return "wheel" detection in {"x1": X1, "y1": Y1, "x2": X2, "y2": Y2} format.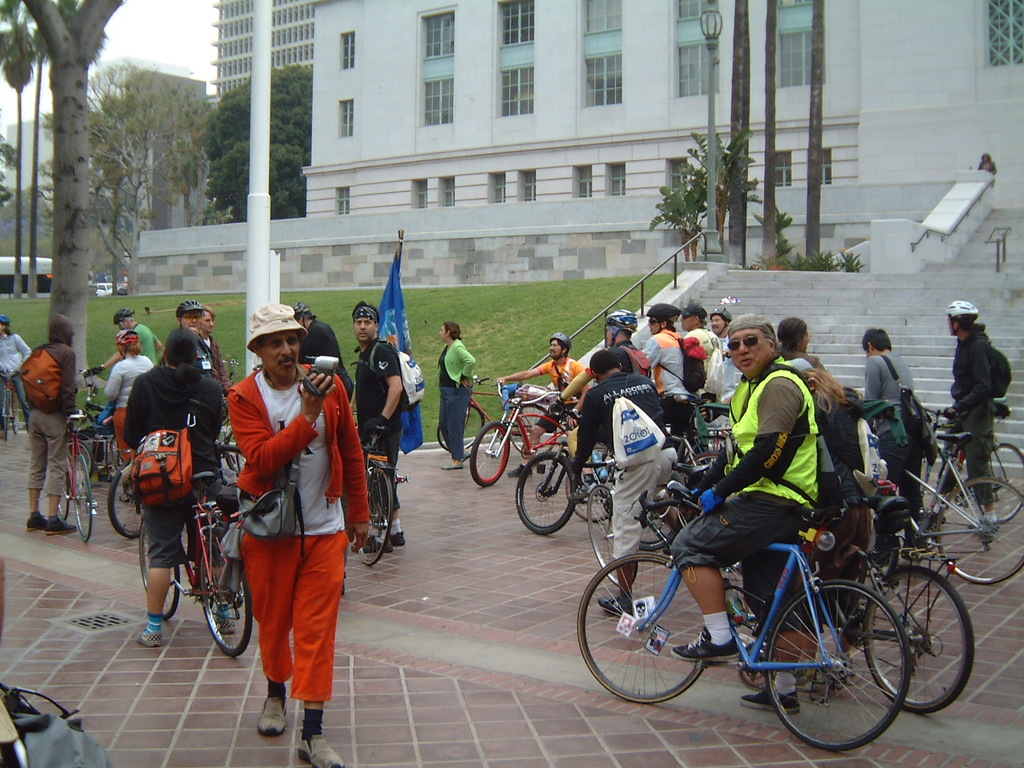
{"x1": 218, "y1": 444, "x2": 249, "y2": 482}.
